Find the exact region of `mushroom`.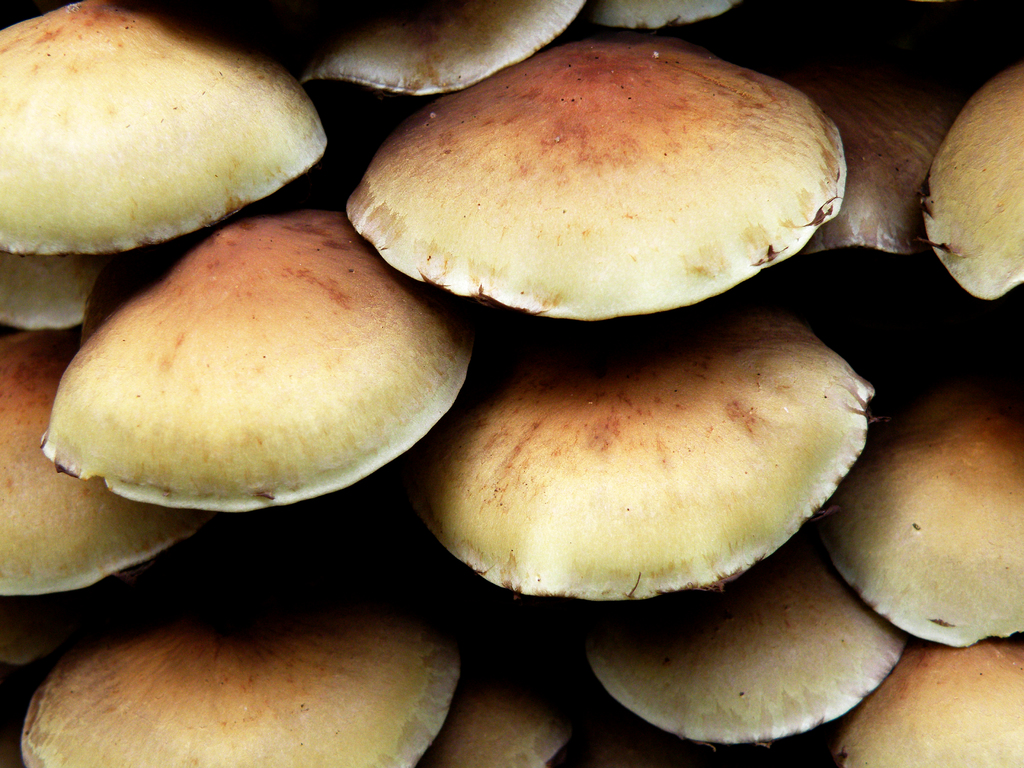
Exact region: select_region(822, 385, 1023, 651).
